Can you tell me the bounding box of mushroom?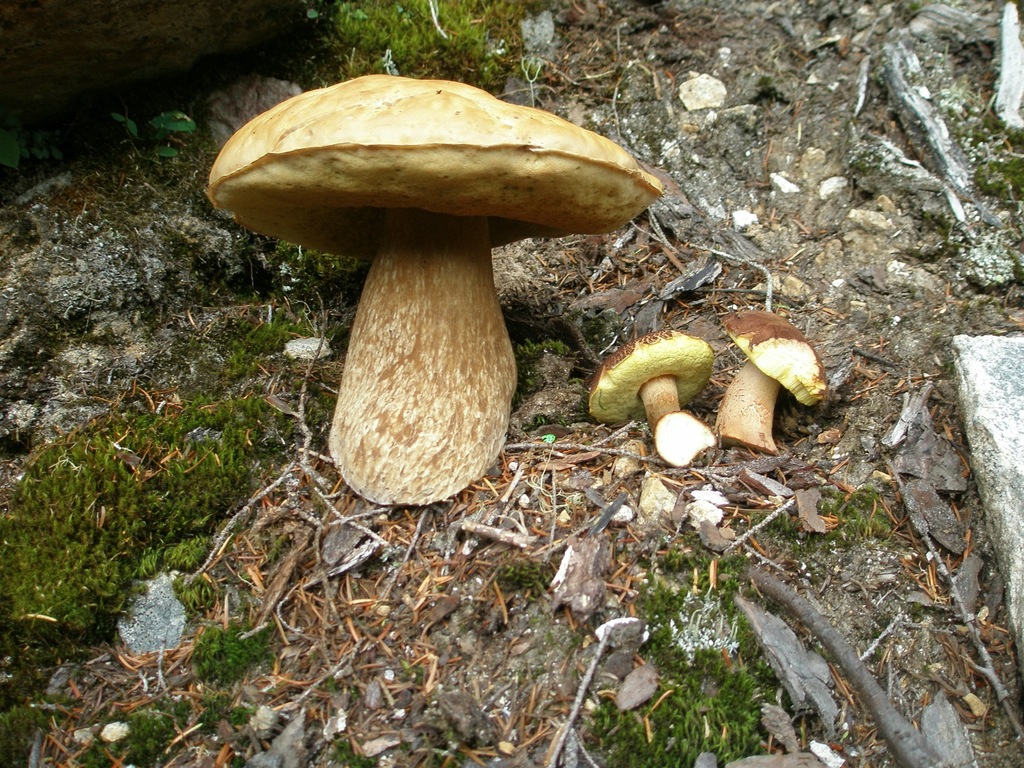
bbox(589, 324, 711, 466).
